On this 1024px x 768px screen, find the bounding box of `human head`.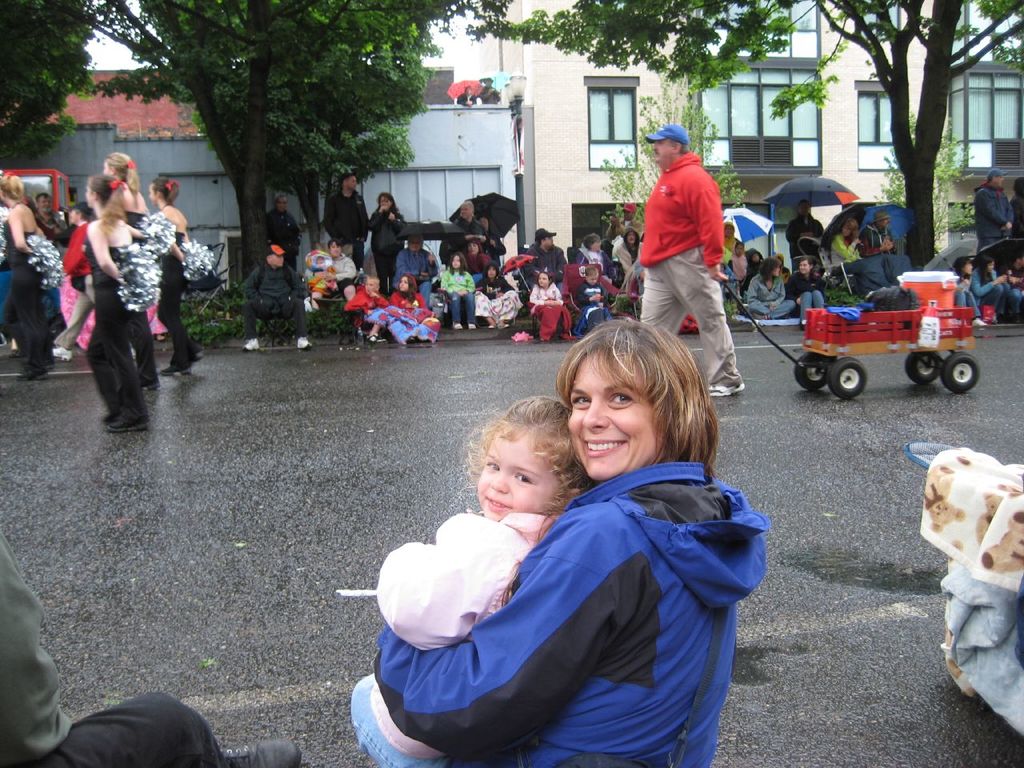
Bounding box: [722,223,736,241].
